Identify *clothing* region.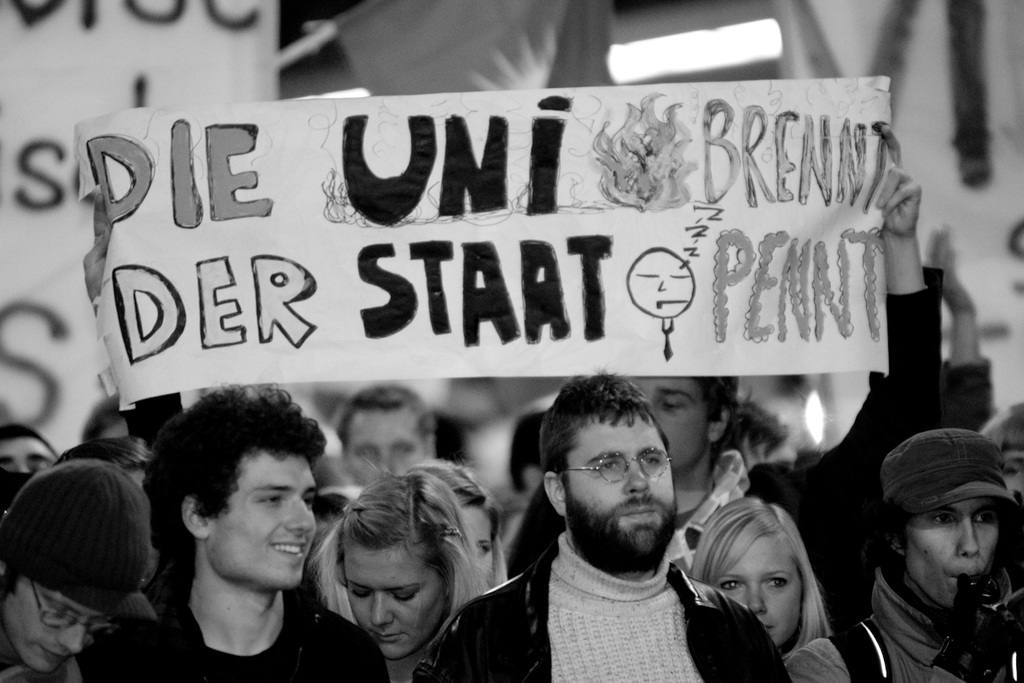
Region: detection(778, 563, 1022, 681).
